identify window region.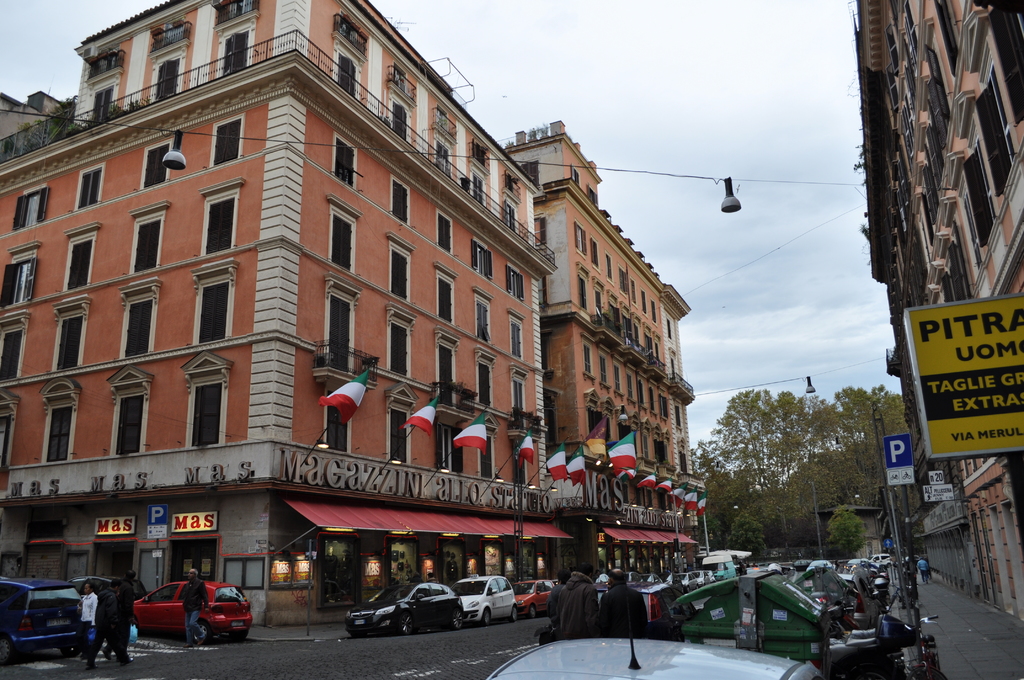
Region: pyautogui.locateOnScreen(600, 344, 605, 386).
